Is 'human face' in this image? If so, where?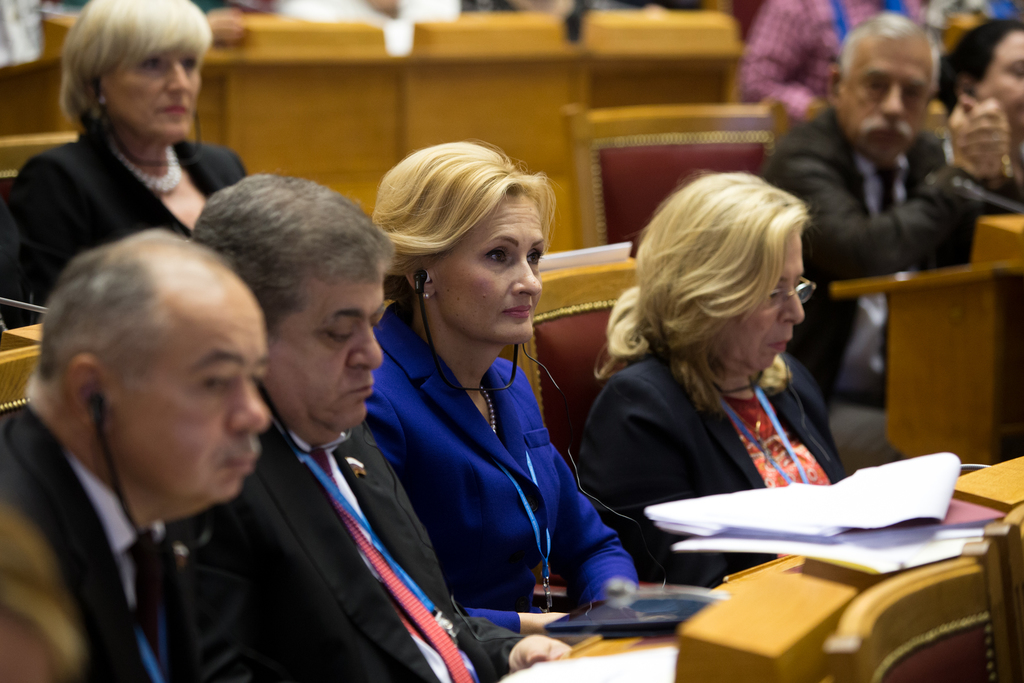
Yes, at 835/35/934/165.
